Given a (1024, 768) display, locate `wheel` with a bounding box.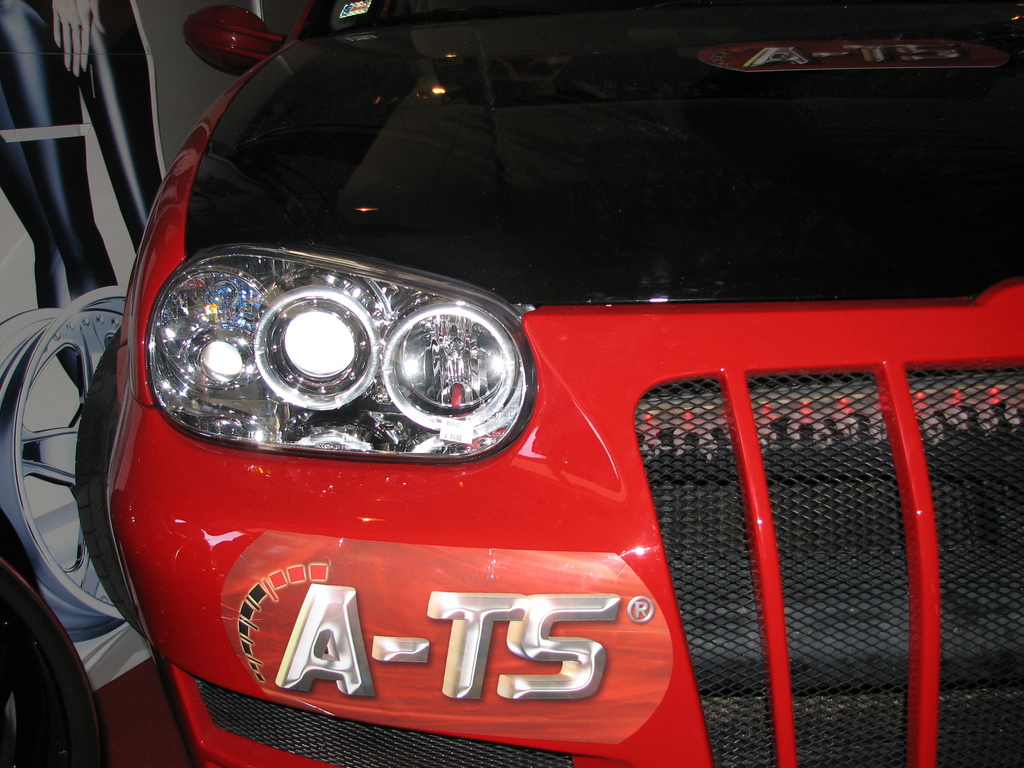
Located: <region>0, 283, 131, 640</region>.
